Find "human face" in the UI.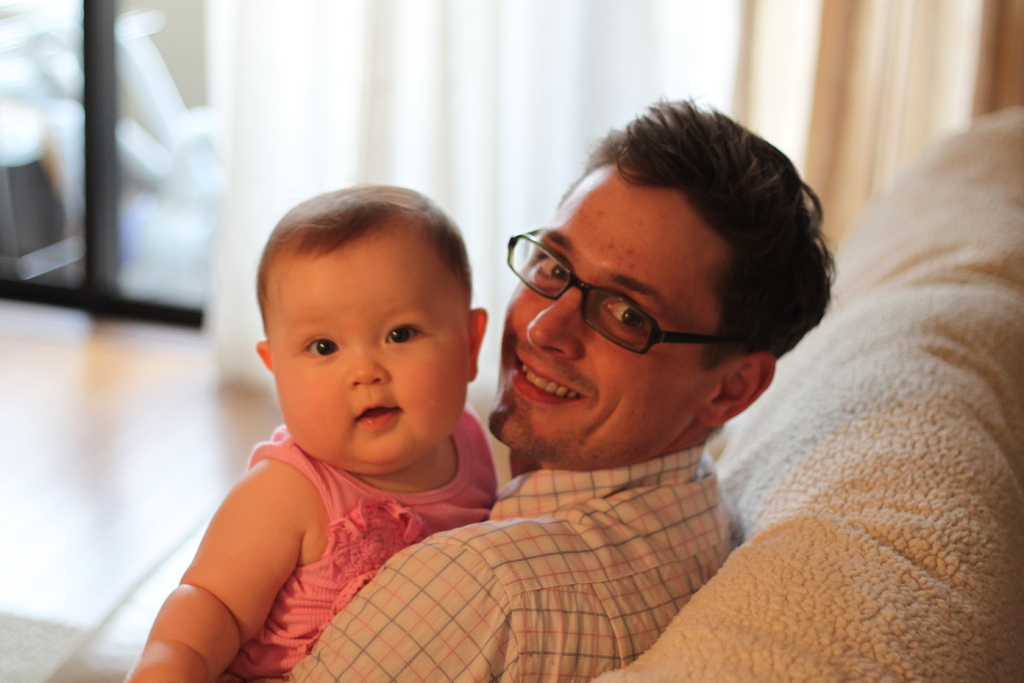
UI element at <bbox>489, 165, 734, 473</bbox>.
